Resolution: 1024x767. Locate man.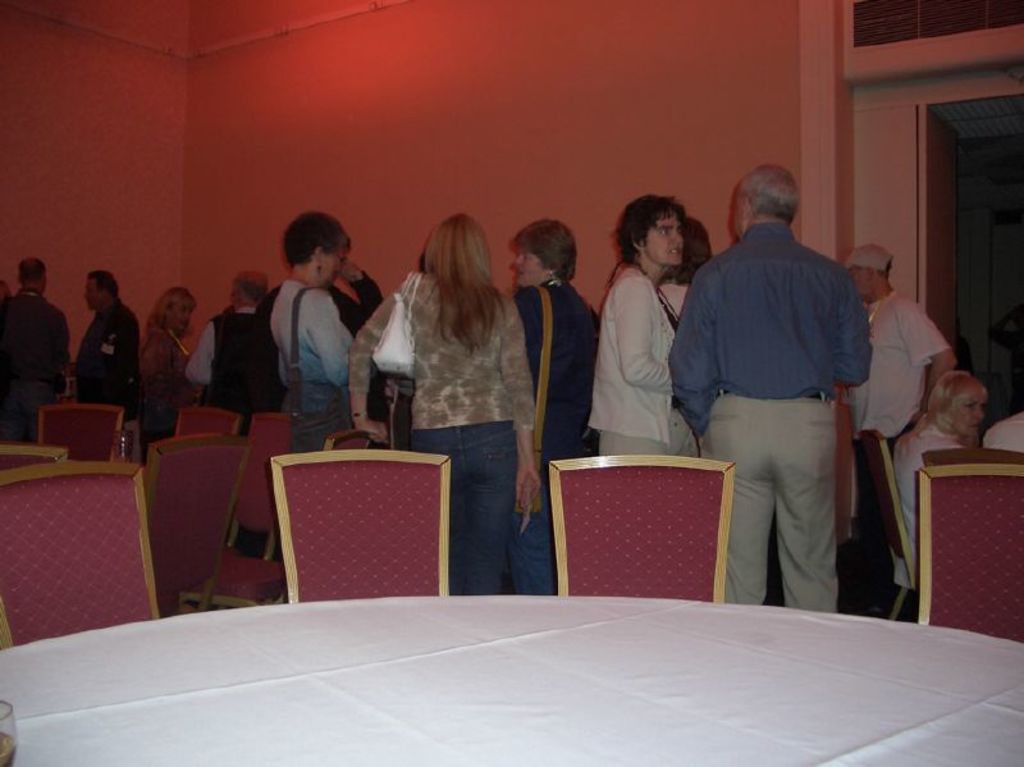
region(681, 152, 882, 629).
